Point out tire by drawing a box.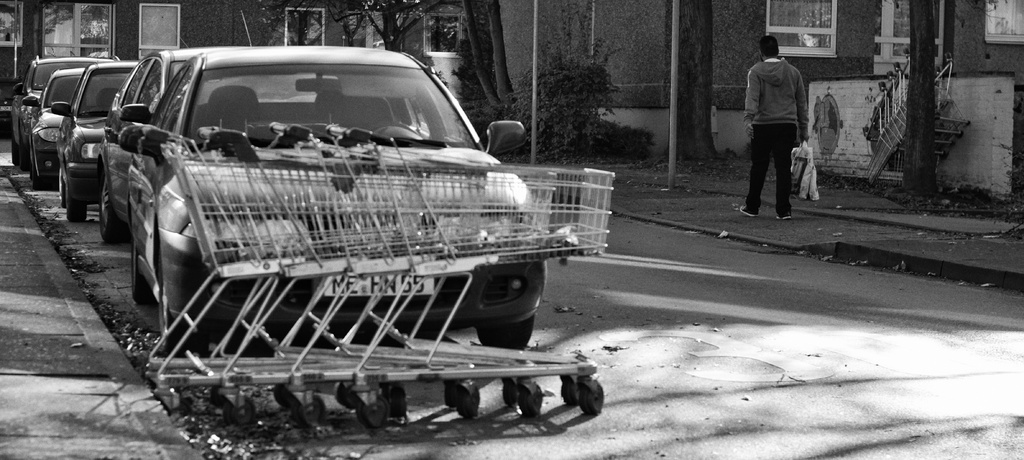
357/395/394/429.
